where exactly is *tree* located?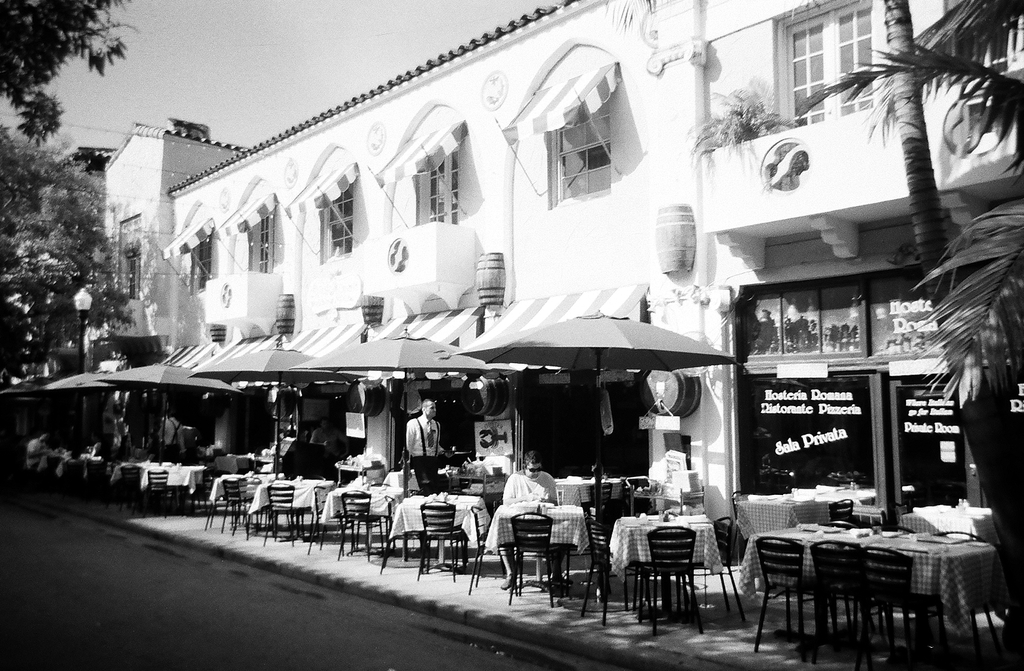
Its bounding box is <region>794, 0, 1023, 410</region>.
